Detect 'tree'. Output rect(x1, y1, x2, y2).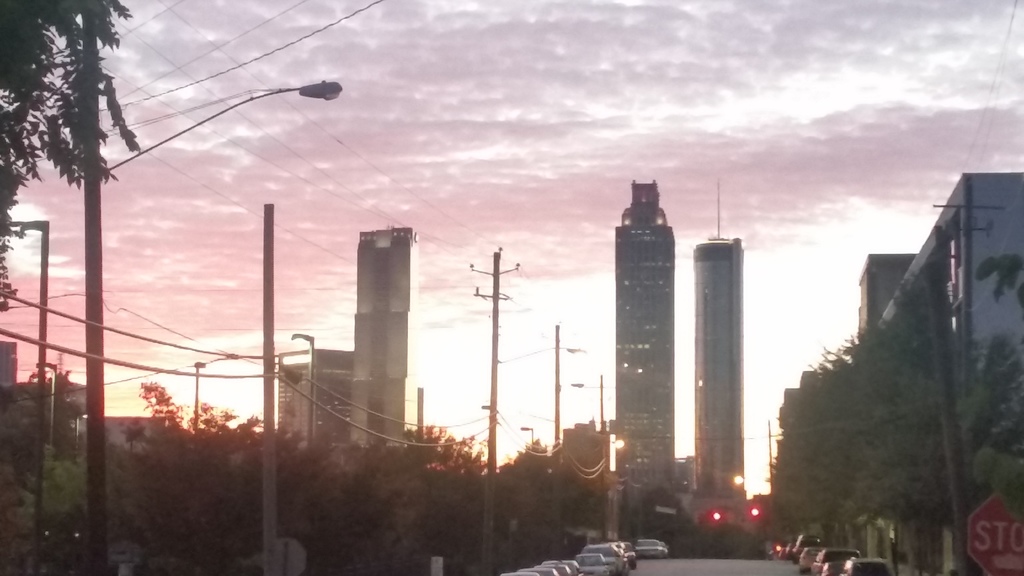
rect(496, 436, 587, 575).
